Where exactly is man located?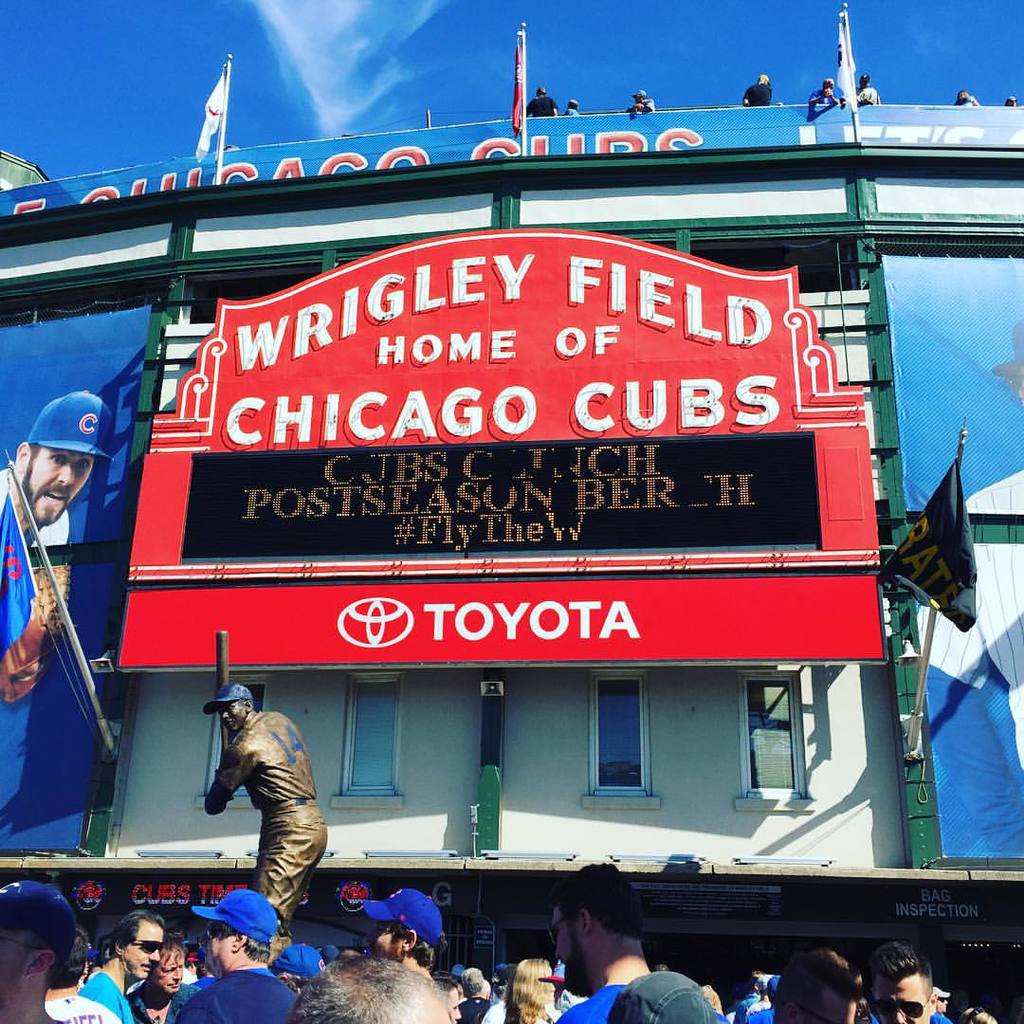
Its bounding box is {"left": 530, "top": 94, "right": 552, "bottom": 118}.
